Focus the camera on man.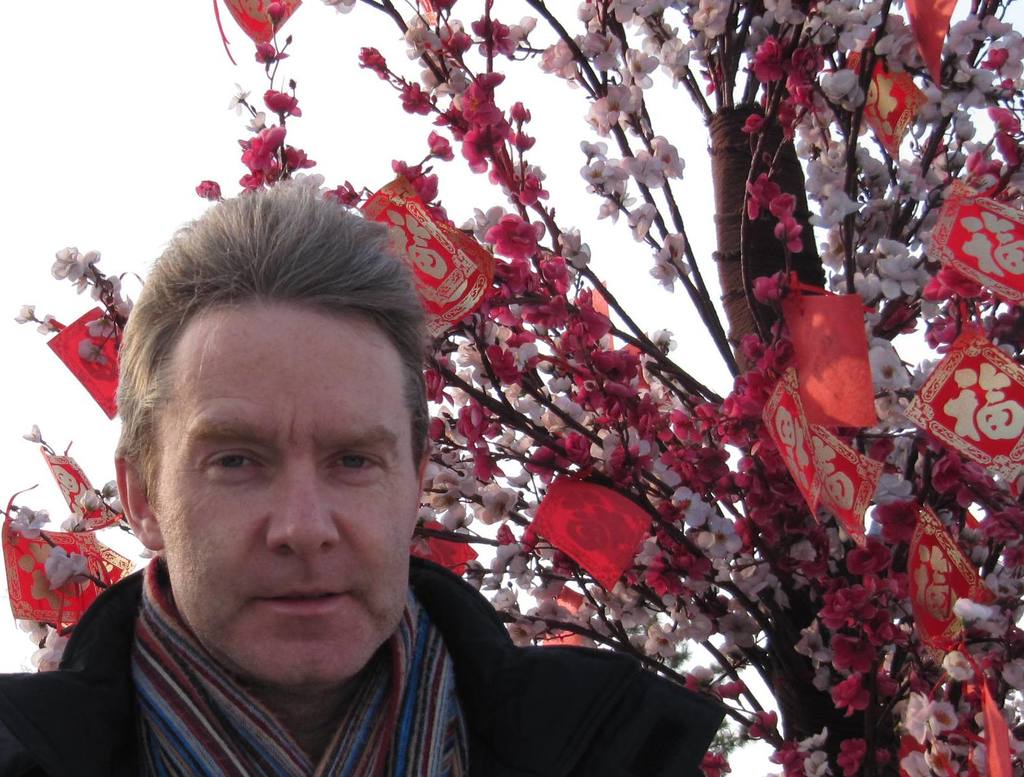
Focus region: (33,198,593,776).
